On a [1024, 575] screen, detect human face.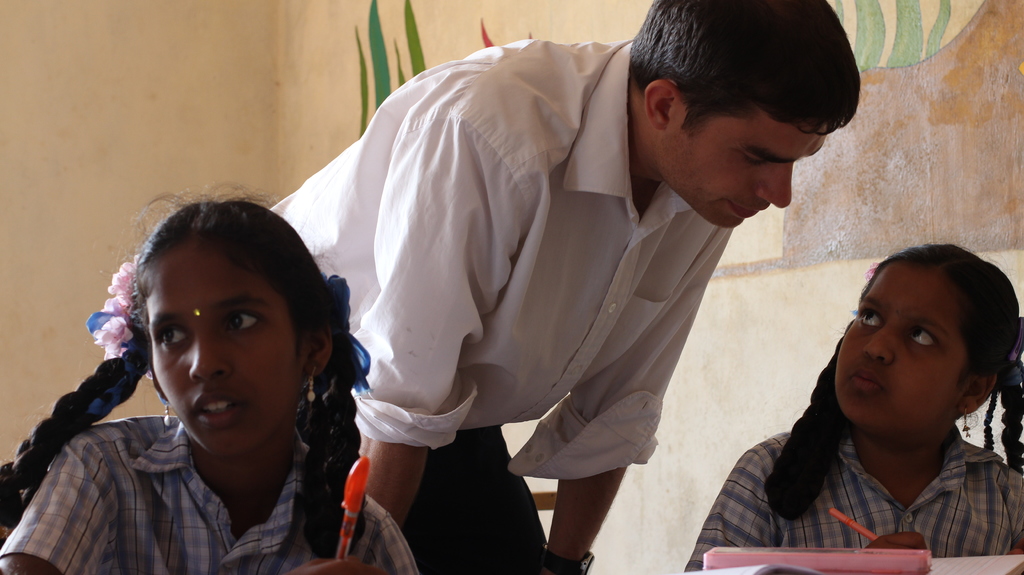
662,125,833,232.
